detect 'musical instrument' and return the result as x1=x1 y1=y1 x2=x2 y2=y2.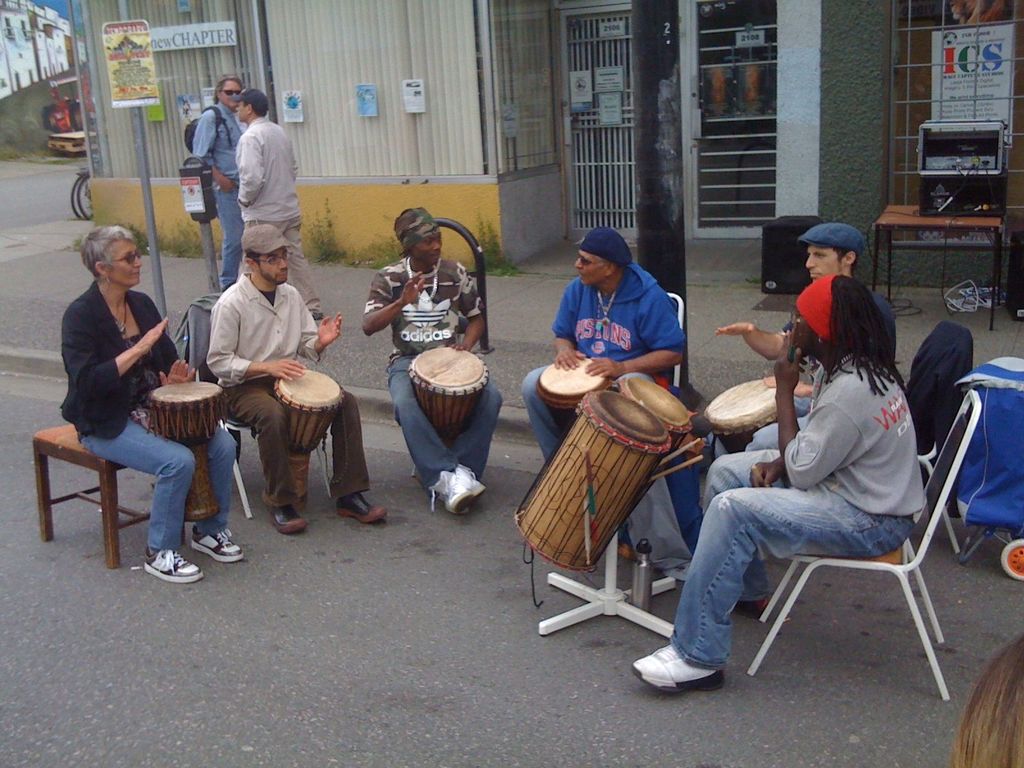
x1=412 y1=344 x2=490 y2=449.
